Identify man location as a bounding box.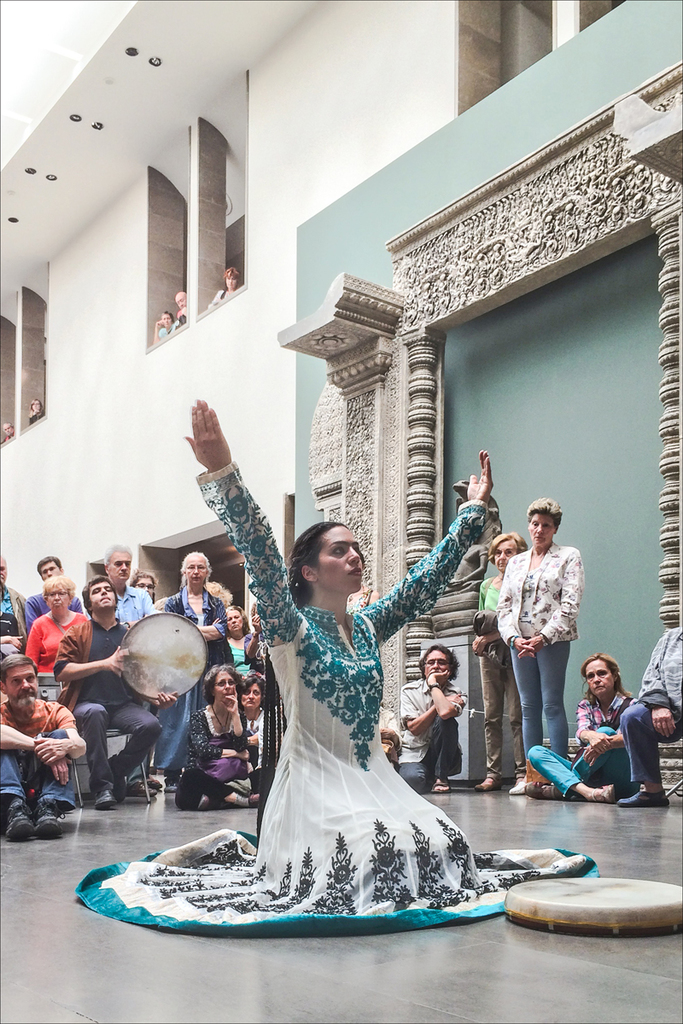
l=0, t=653, r=82, b=843.
